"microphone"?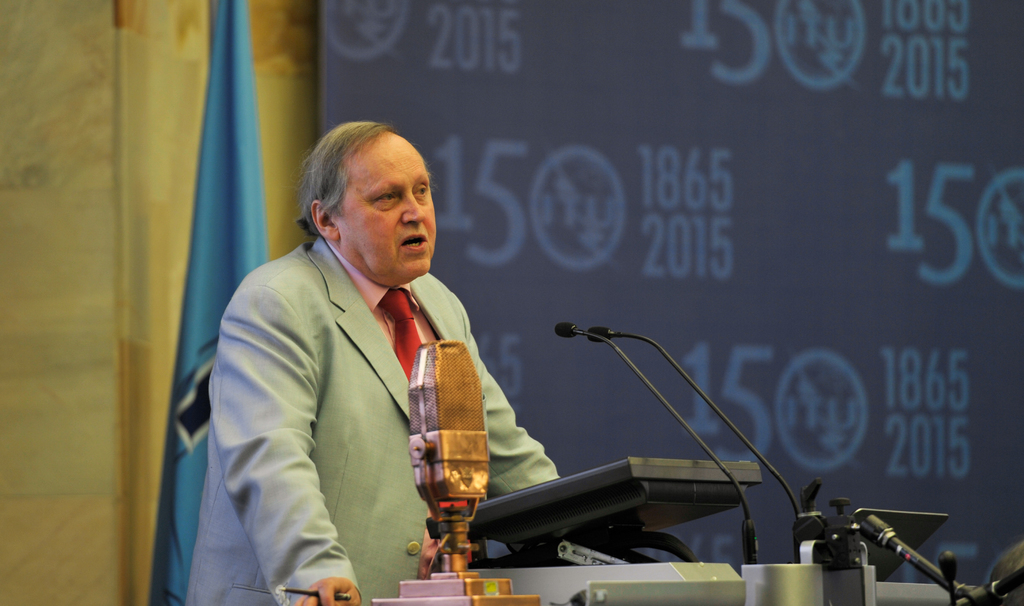
select_region(584, 317, 813, 532)
